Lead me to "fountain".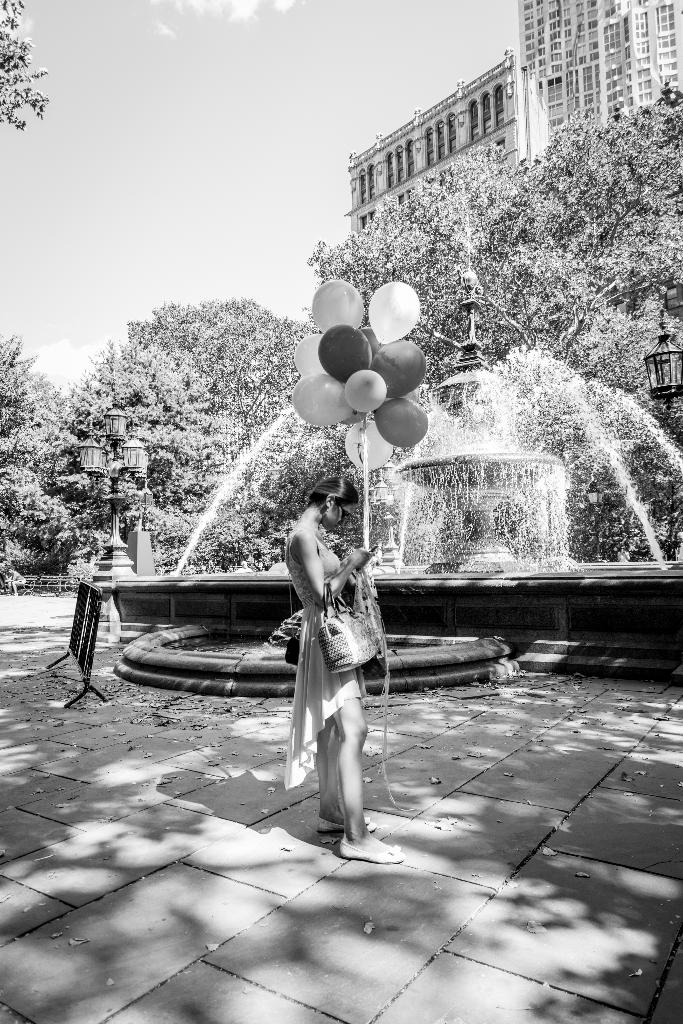
Lead to 103,325,682,582.
